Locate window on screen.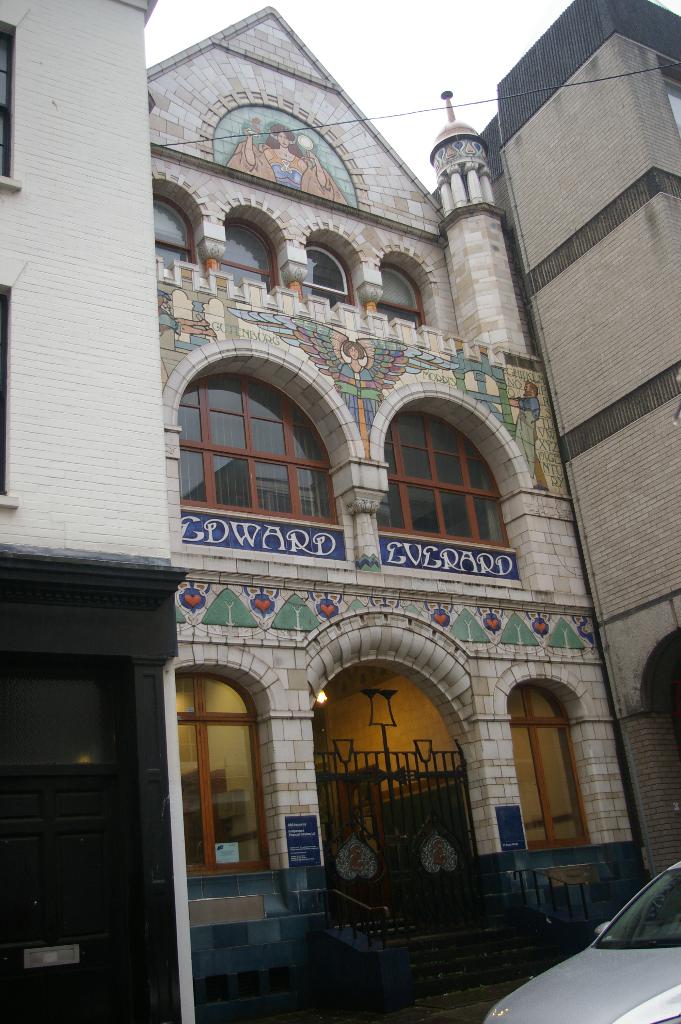
On screen at {"x1": 383, "y1": 258, "x2": 418, "y2": 330}.
